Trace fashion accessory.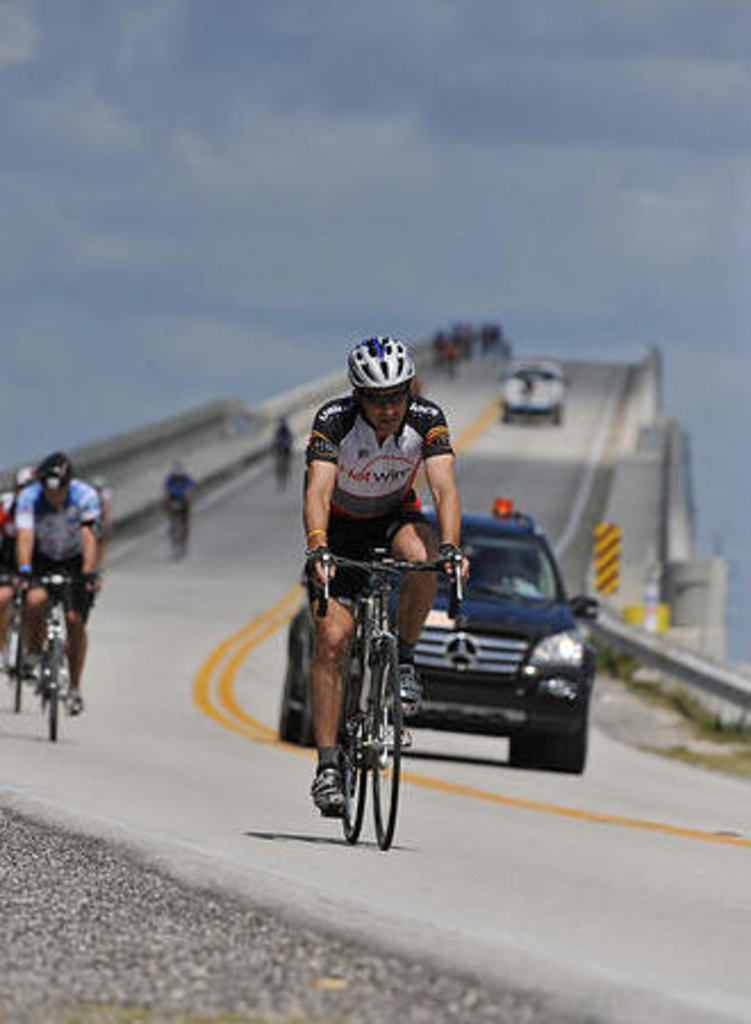
Traced to l=310, t=767, r=344, b=815.
